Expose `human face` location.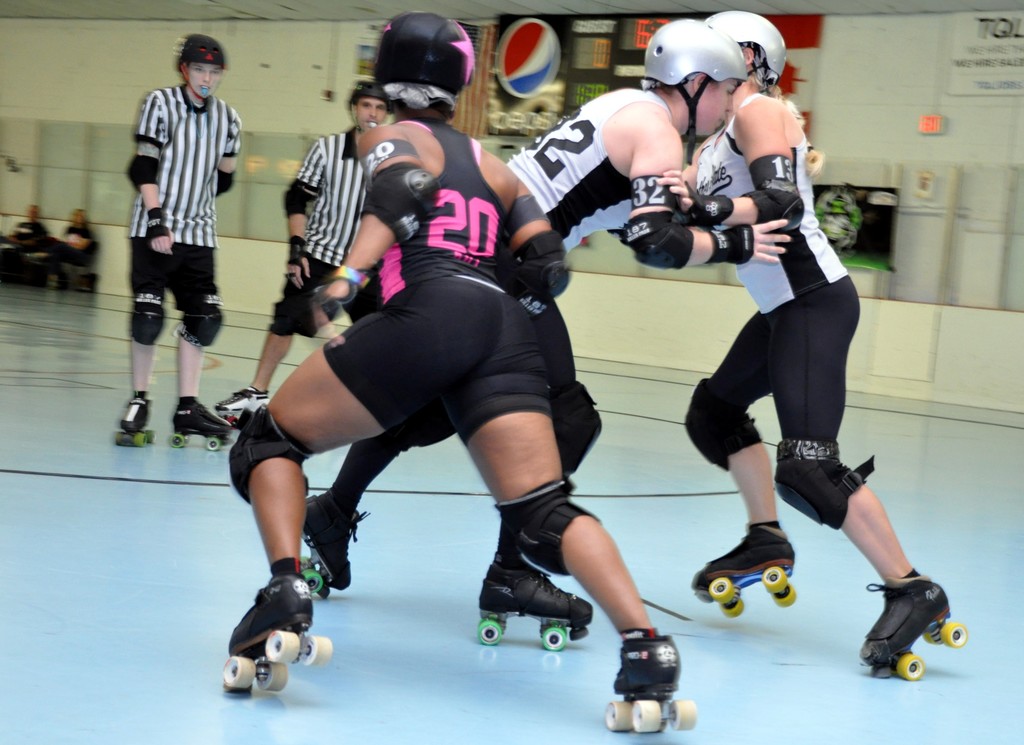
Exposed at {"x1": 692, "y1": 76, "x2": 738, "y2": 141}.
